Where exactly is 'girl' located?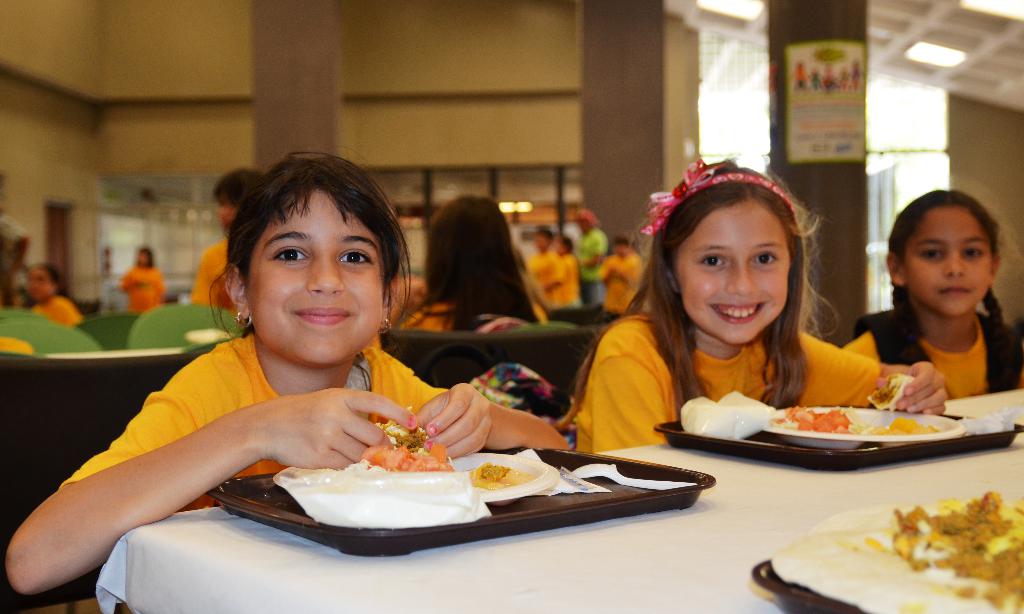
Its bounding box is {"x1": 836, "y1": 182, "x2": 1023, "y2": 403}.
